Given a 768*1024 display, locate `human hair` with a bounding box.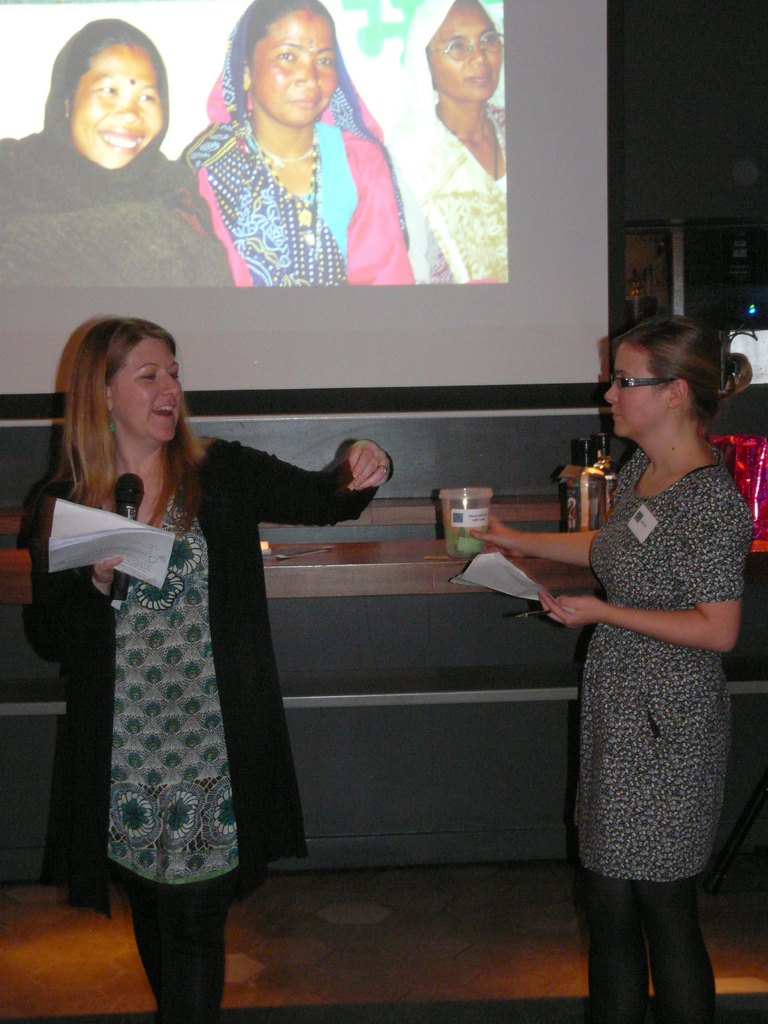
Located: (left=609, top=312, right=754, bottom=428).
